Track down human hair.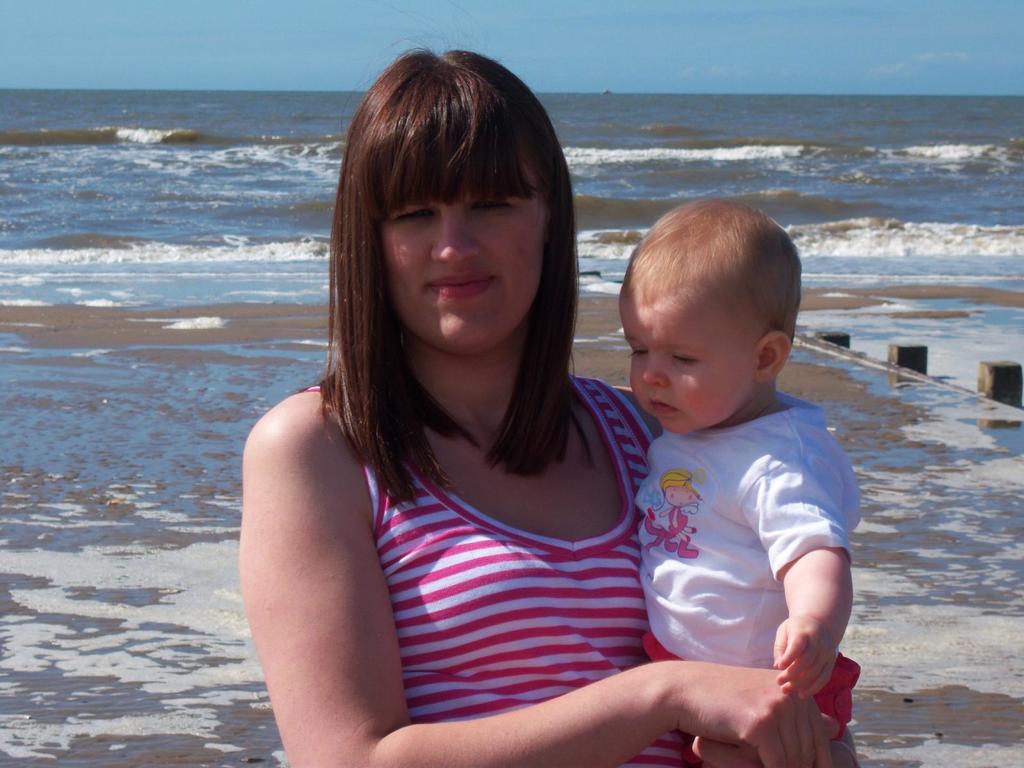
Tracked to 623:196:803:342.
